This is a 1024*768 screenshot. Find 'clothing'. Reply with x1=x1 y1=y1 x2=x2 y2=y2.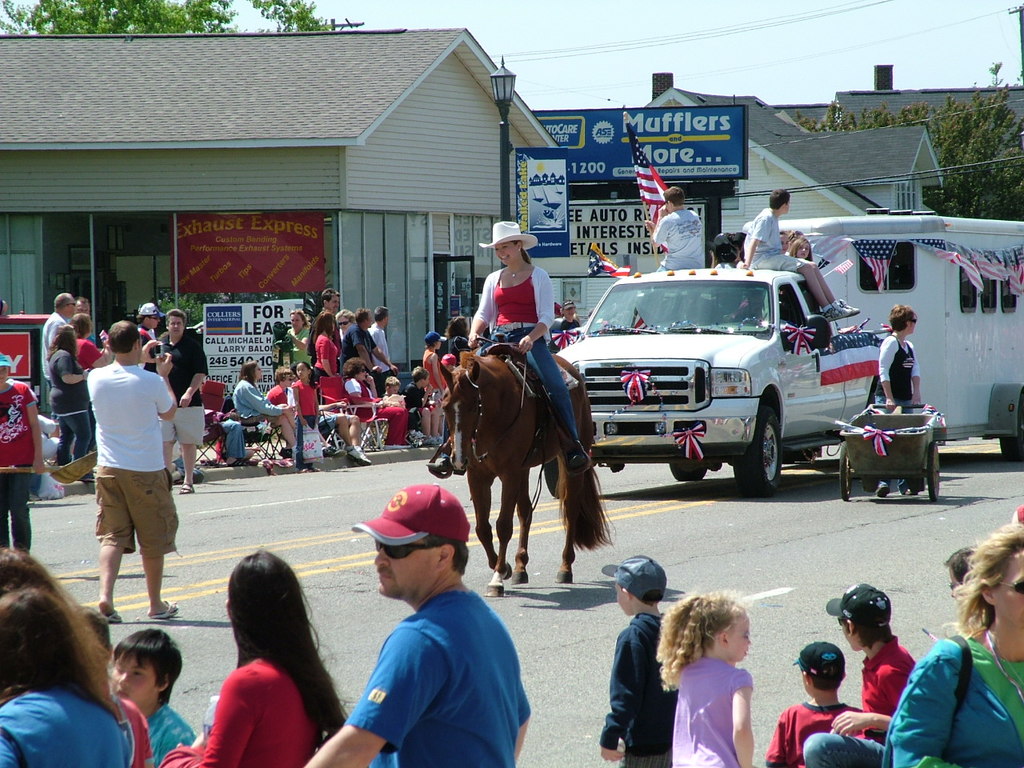
x1=654 y1=211 x2=710 y2=275.
